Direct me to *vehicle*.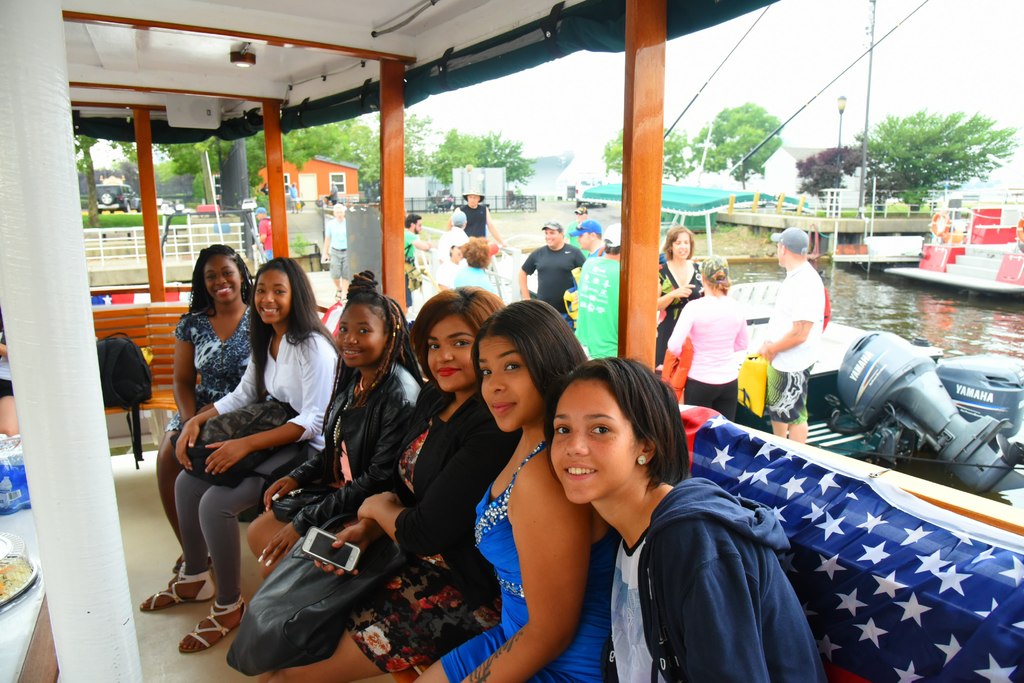
Direction: (636,275,1023,549).
